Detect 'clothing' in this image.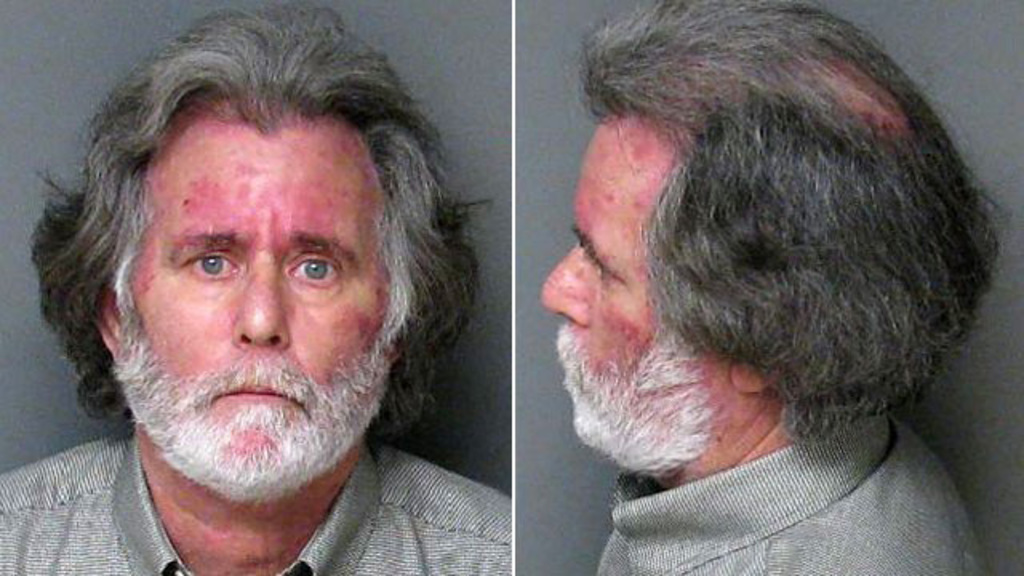
Detection: (left=0, top=432, right=512, bottom=574).
